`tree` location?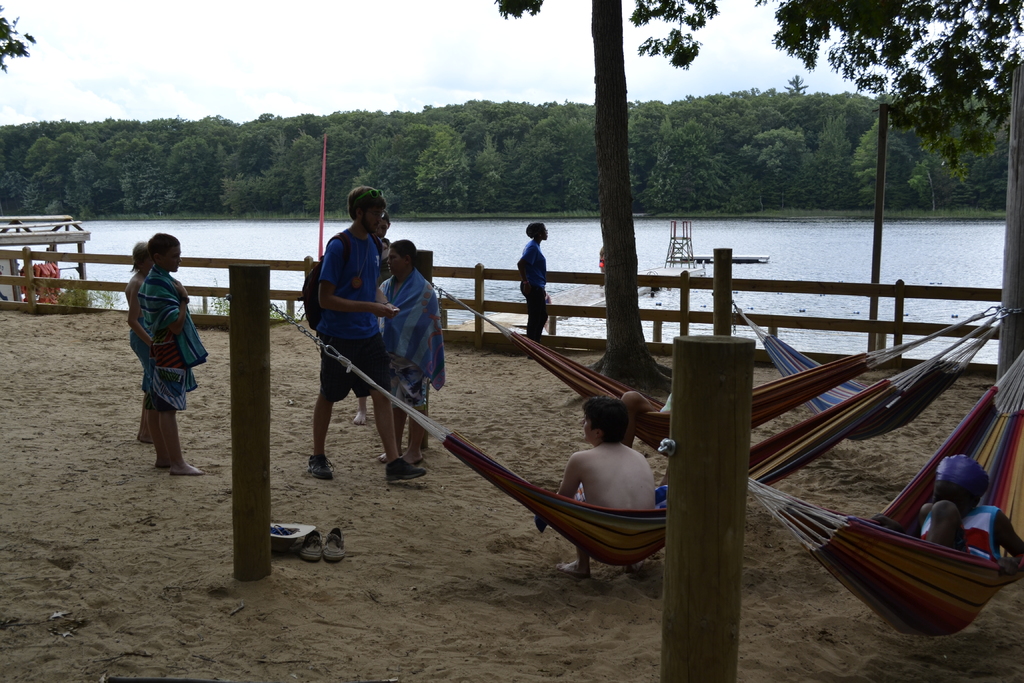
x1=486, y1=0, x2=718, y2=393
